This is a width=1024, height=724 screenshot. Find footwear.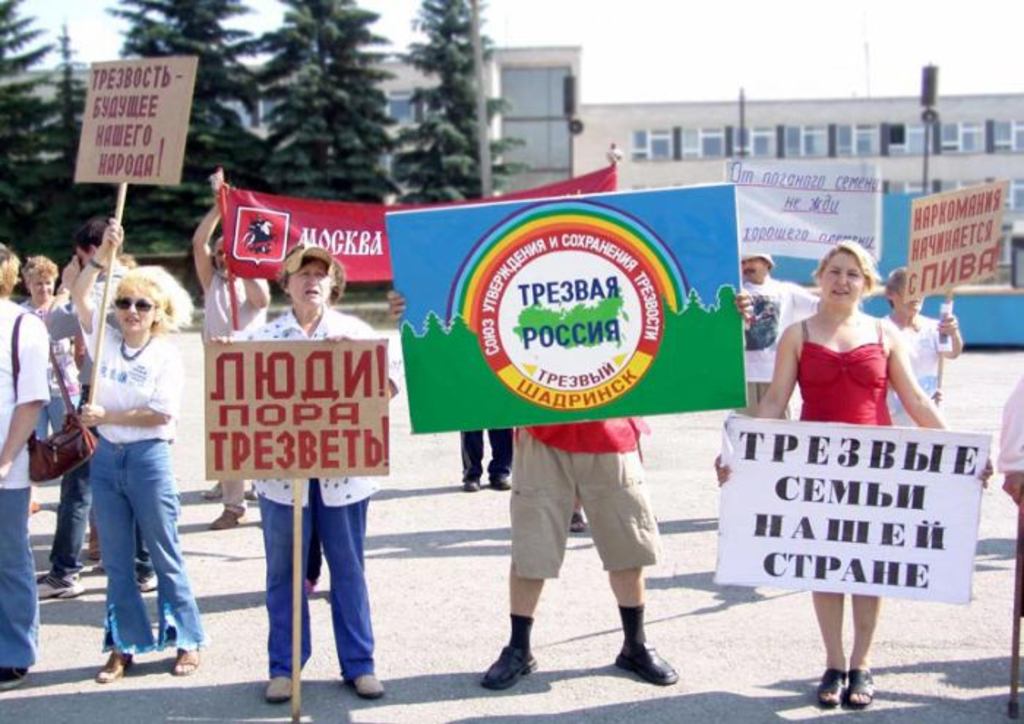
Bounding box: x1=135 y1=572 x2=158 y2=591.
